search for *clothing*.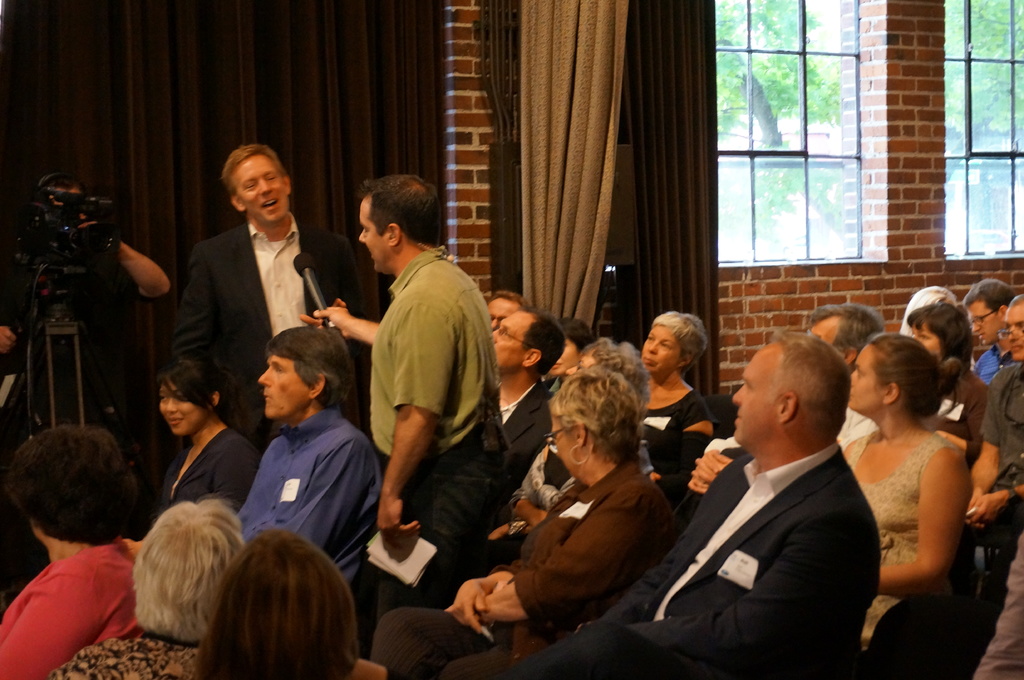
Found at left=979, top=361, right=1023, bottom=654.
